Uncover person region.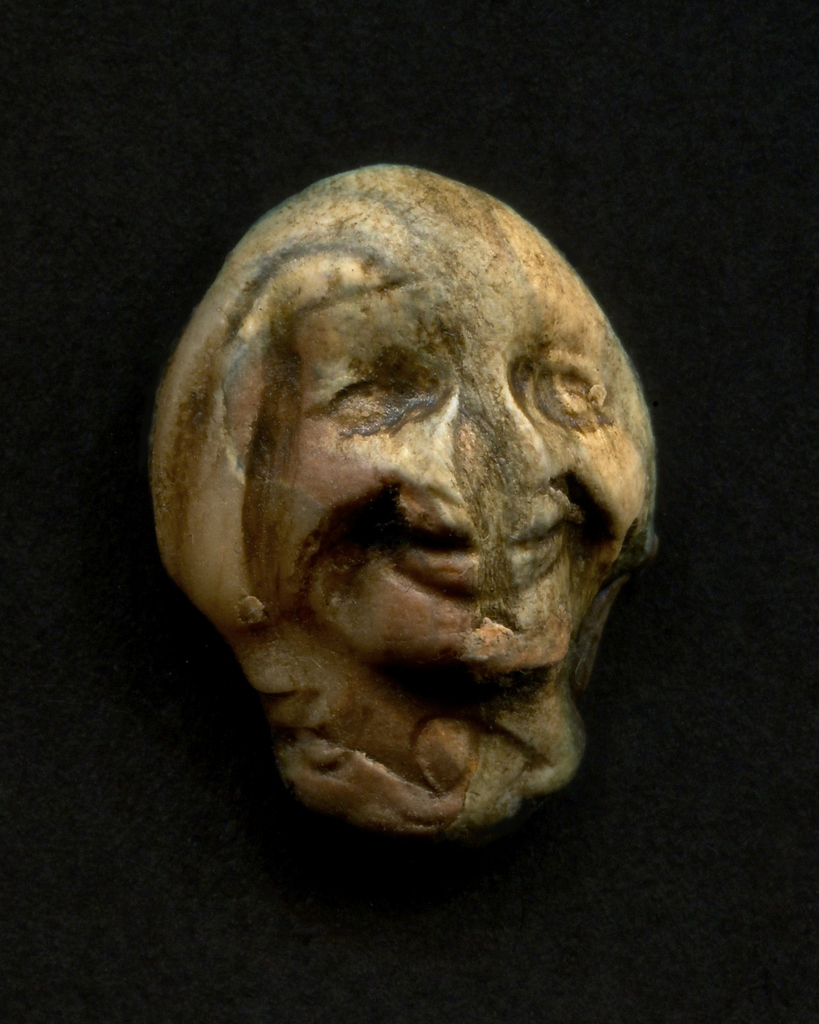
Uncovered: <bbox>149, 156, 660, 833</bbox>.
